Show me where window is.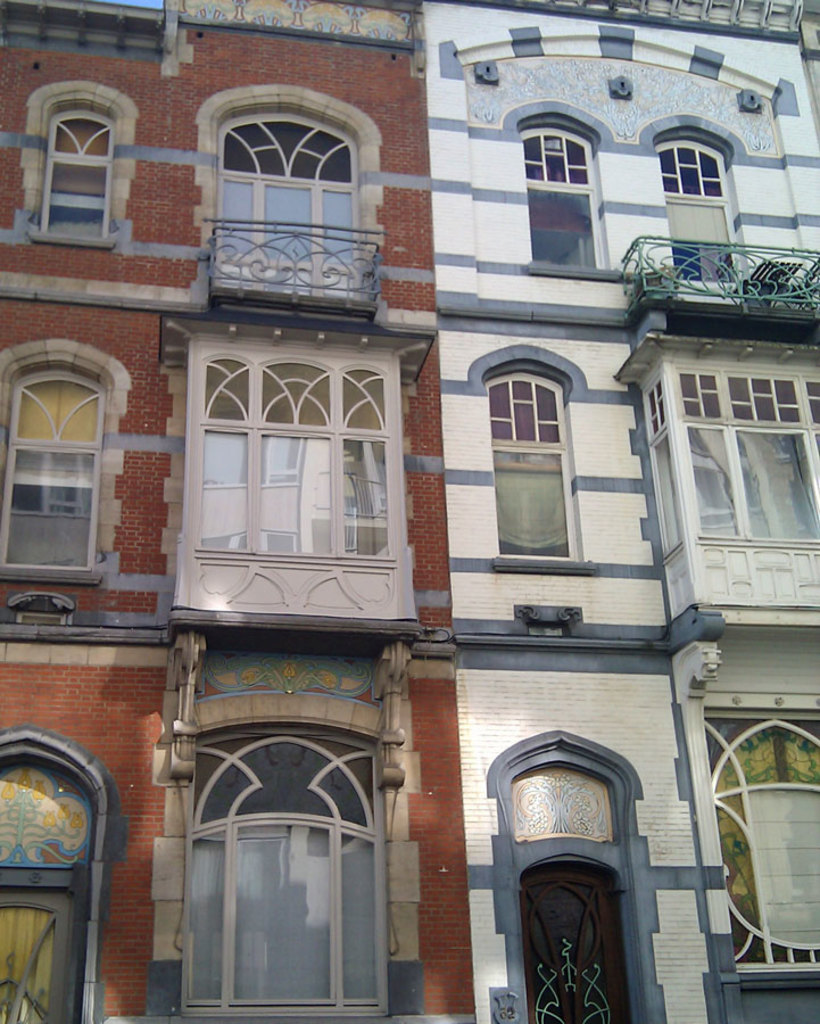
window is at [525,129,608,272].
